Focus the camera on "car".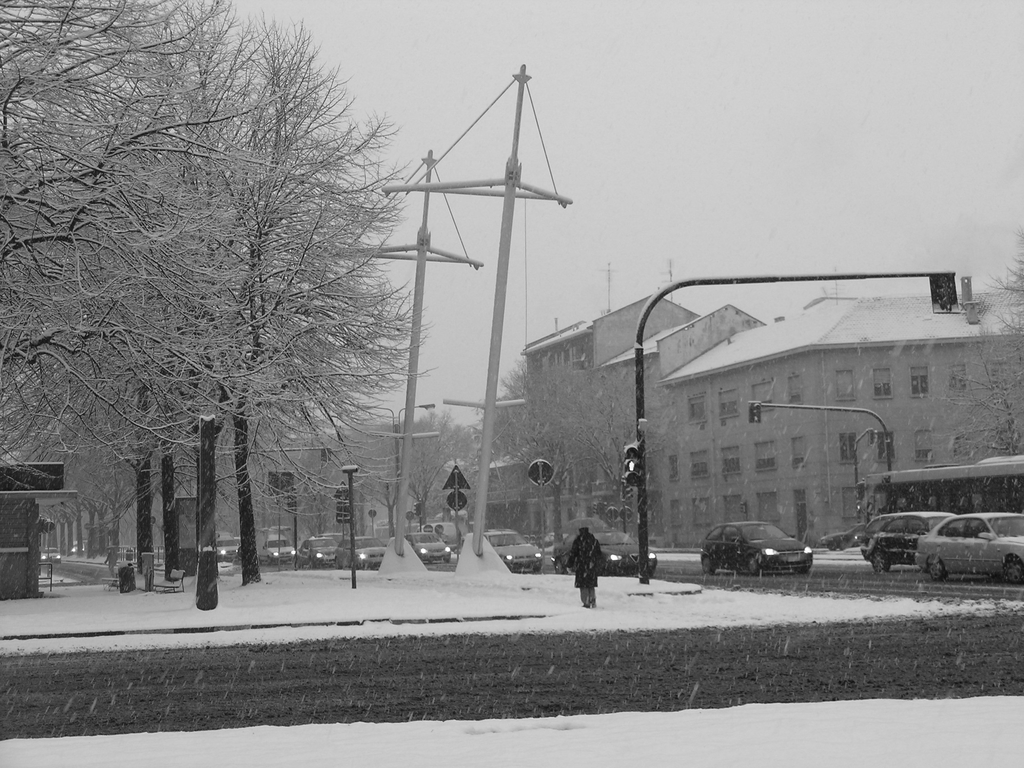
Focus region: 326:527:396:573.
